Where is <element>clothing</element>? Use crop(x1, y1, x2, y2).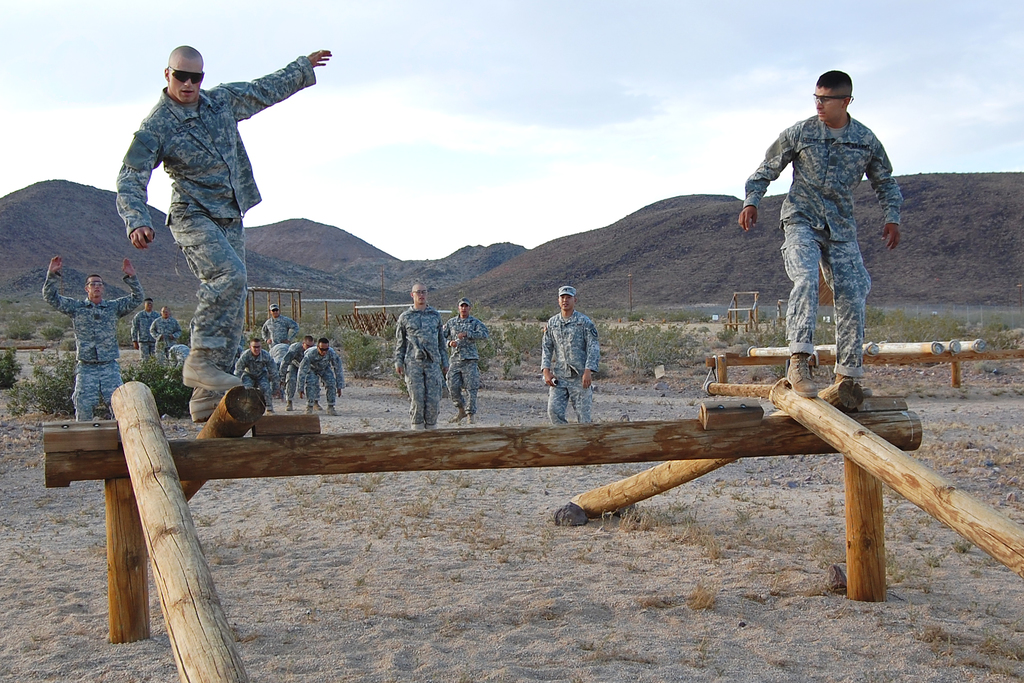
crop(151, 317, 180, 352).
